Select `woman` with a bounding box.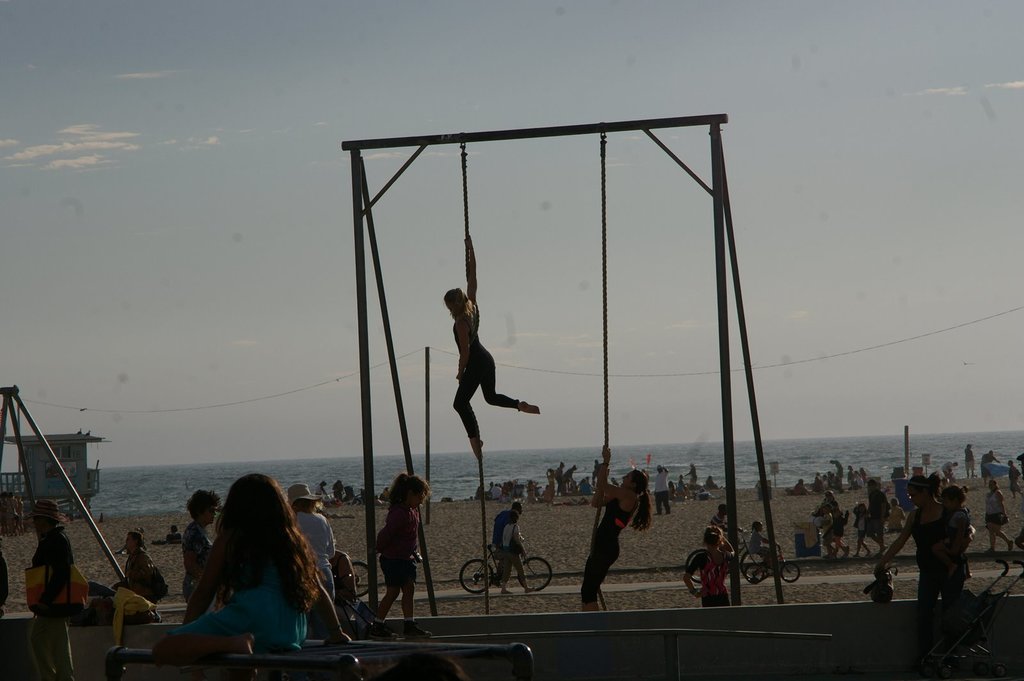
x1=440 y1=221 x2=554 y2=483.
